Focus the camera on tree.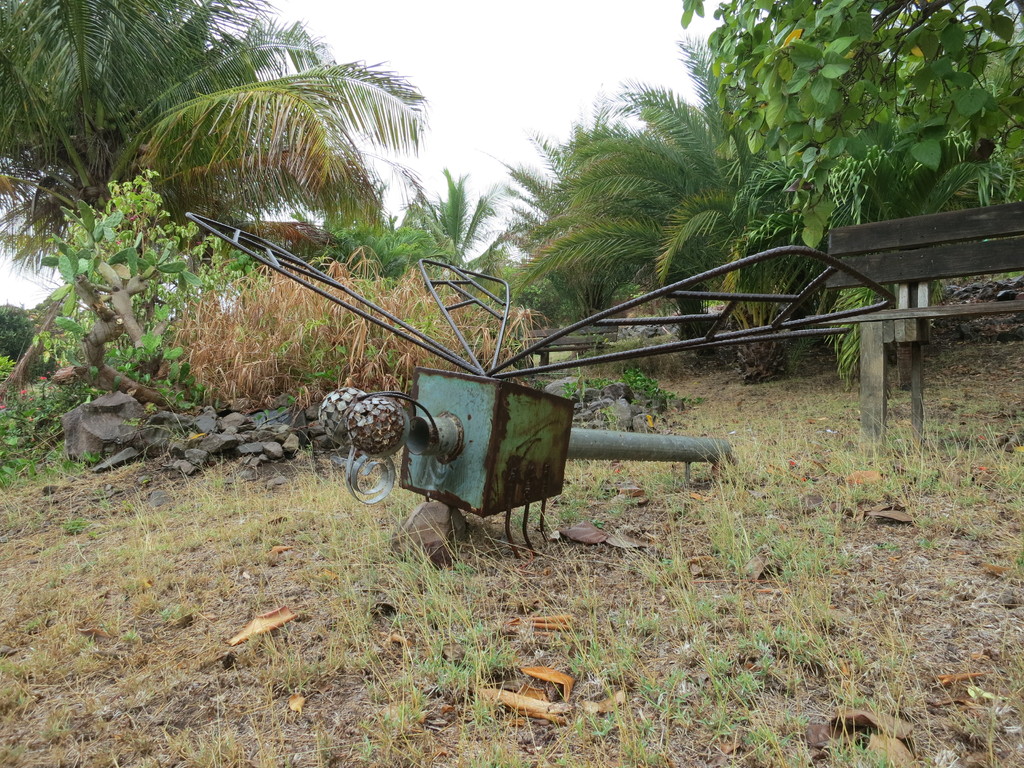
Focus region: box(29, 60, 320, 464).
